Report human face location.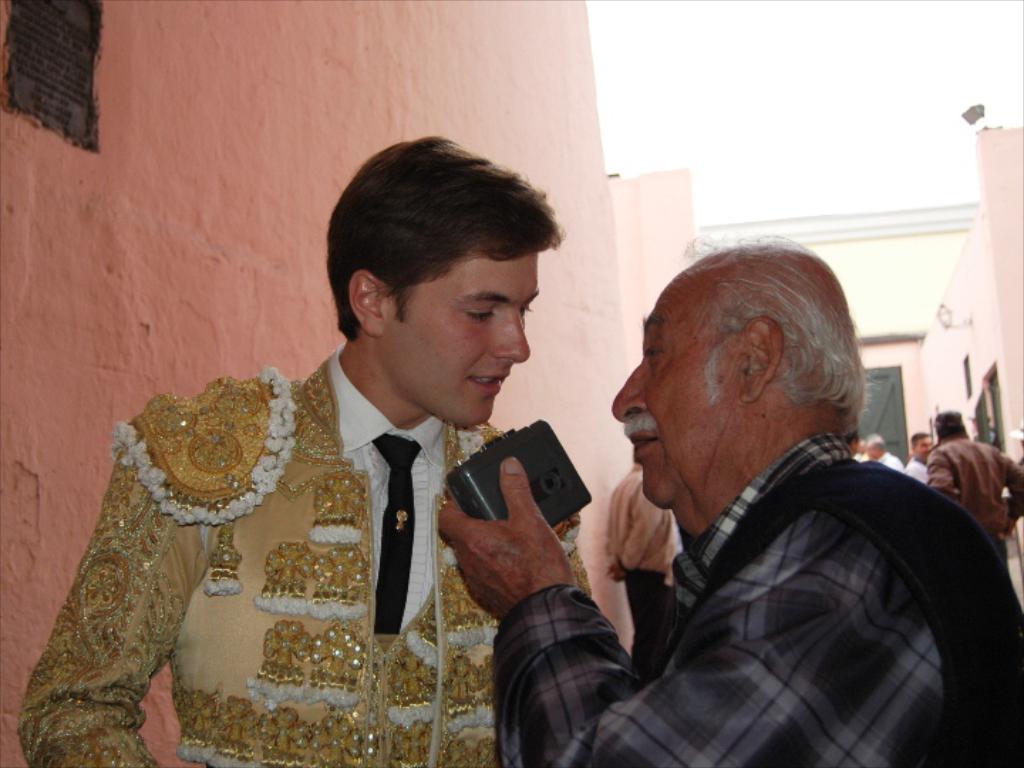
Report: 383,257,542,424.
